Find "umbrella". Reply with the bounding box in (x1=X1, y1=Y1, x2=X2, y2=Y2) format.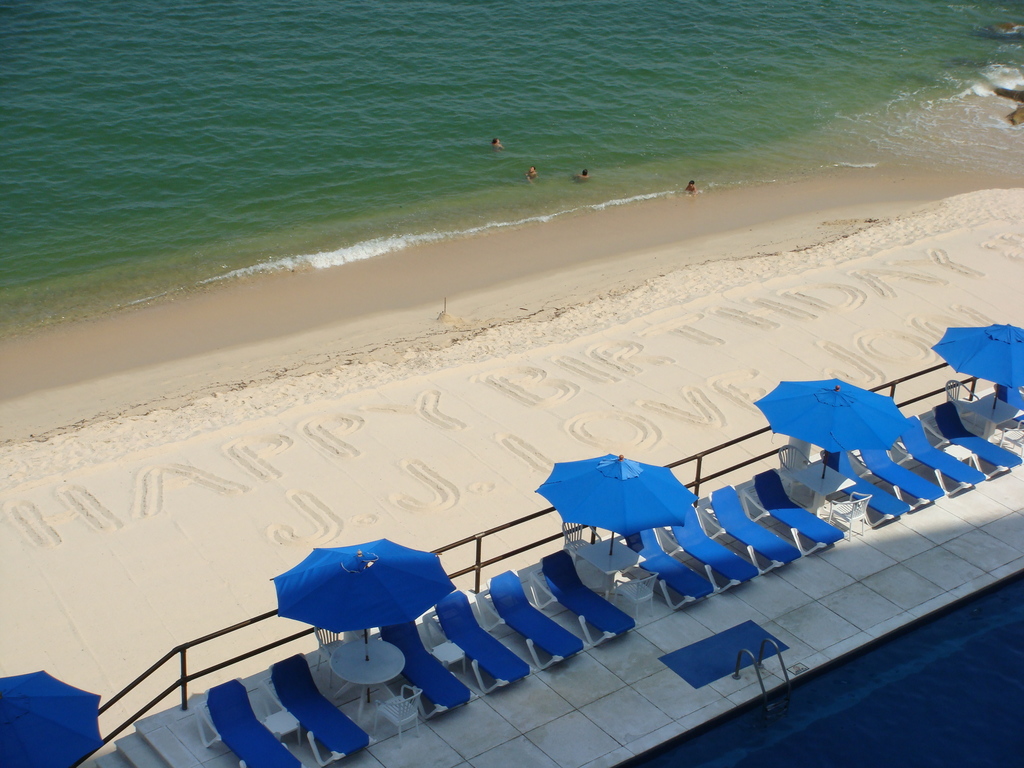
(x1=930, y1=325, x2=1023, y2=406).
